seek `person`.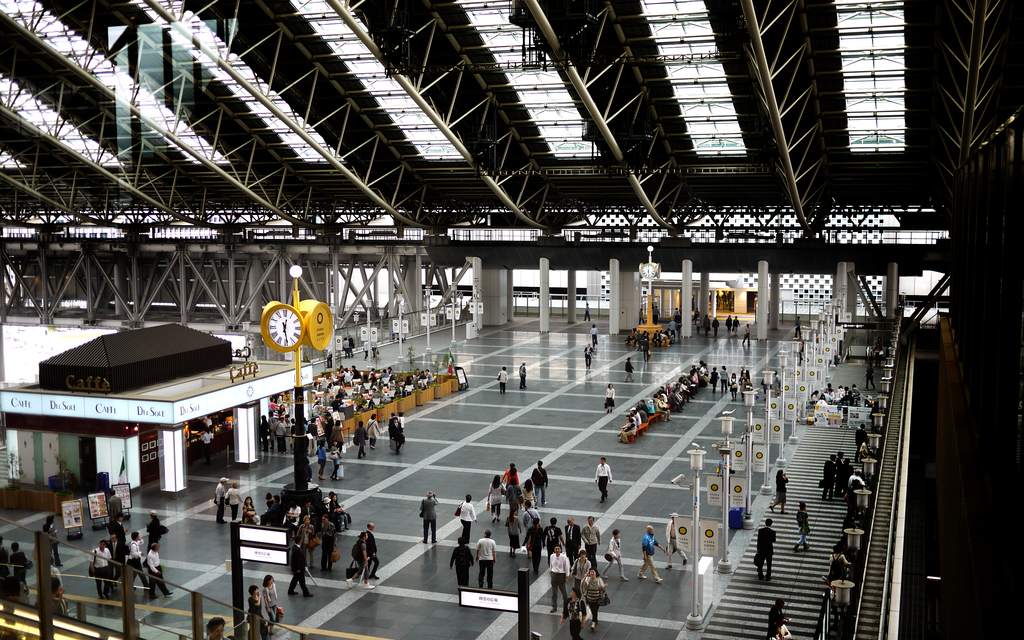
(x1=666, y1=511, x2=689, y2=565).
